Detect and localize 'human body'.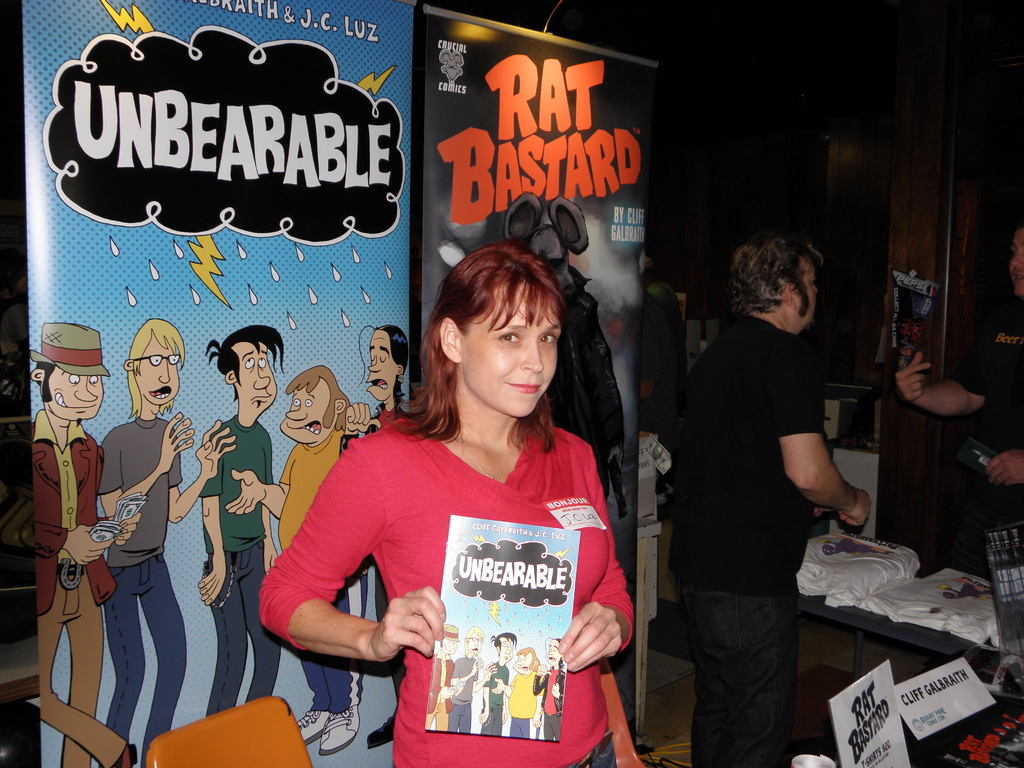
Localized at <region>94, 410, 236, 767</region>.
